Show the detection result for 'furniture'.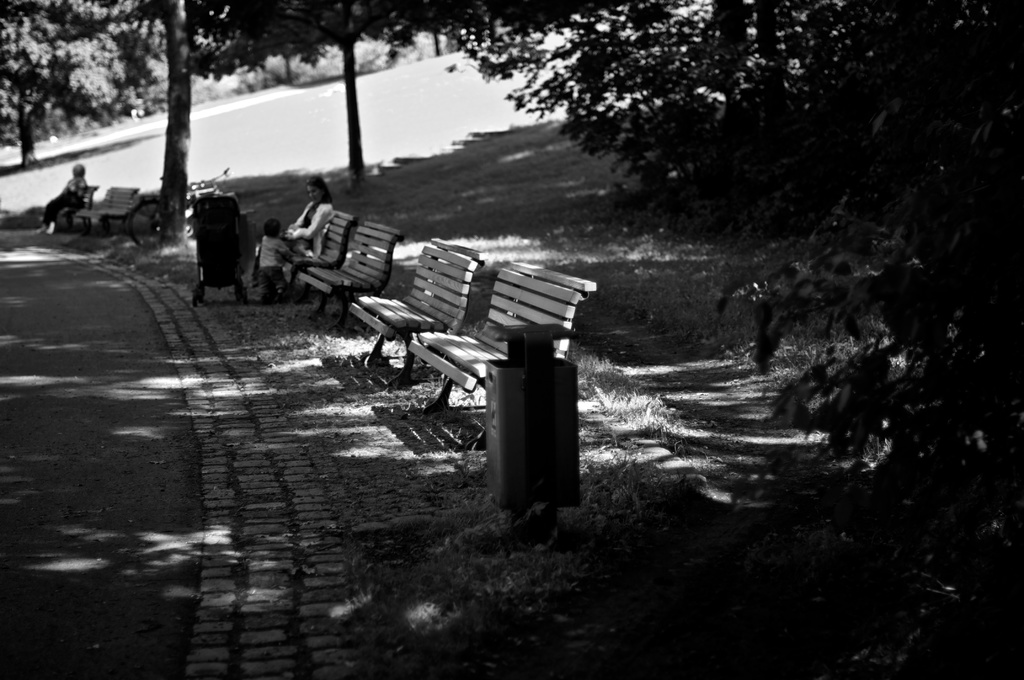
[409, 263, 596, 433].
